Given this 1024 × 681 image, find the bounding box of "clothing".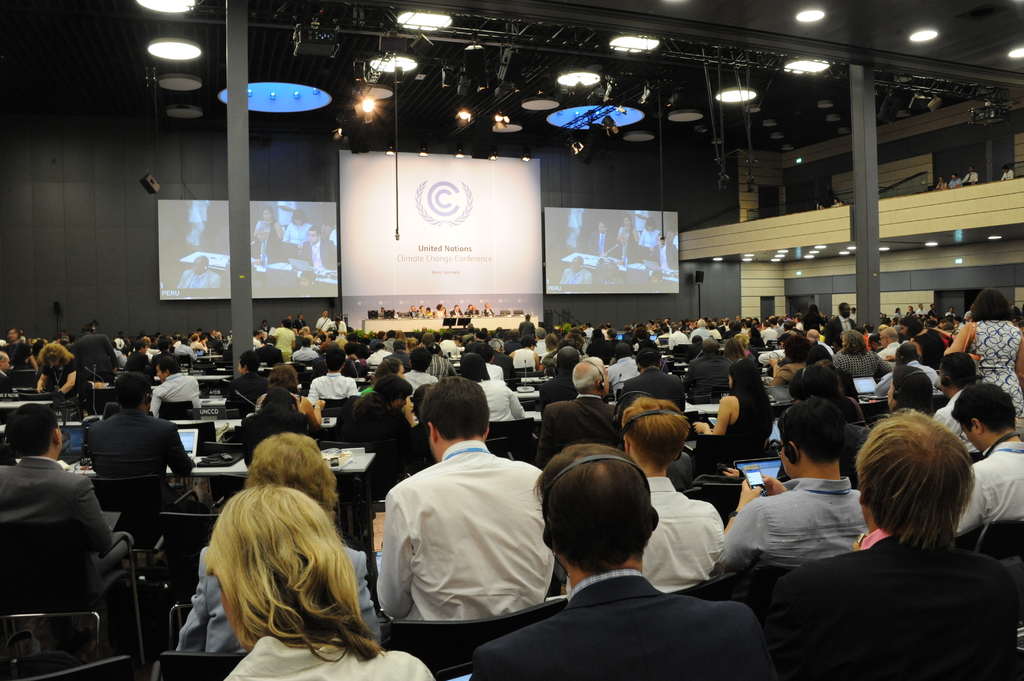
locate(609, 356, 639, 386).
